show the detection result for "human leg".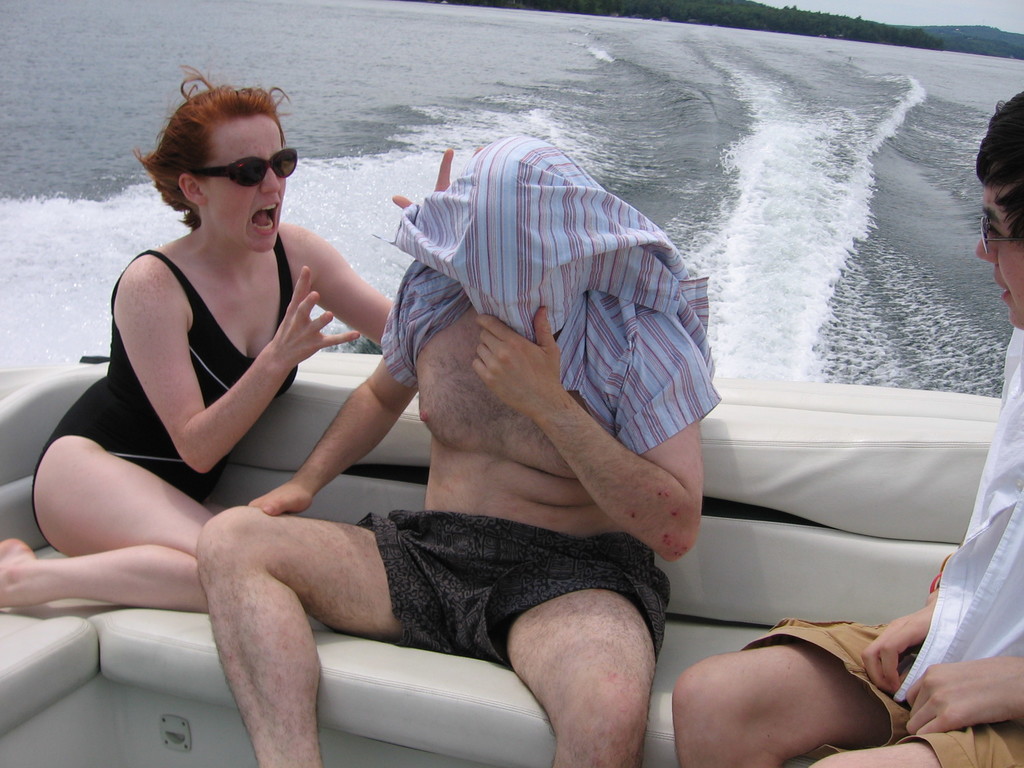
x1=817, y1=735, x2=941, y2=767.
